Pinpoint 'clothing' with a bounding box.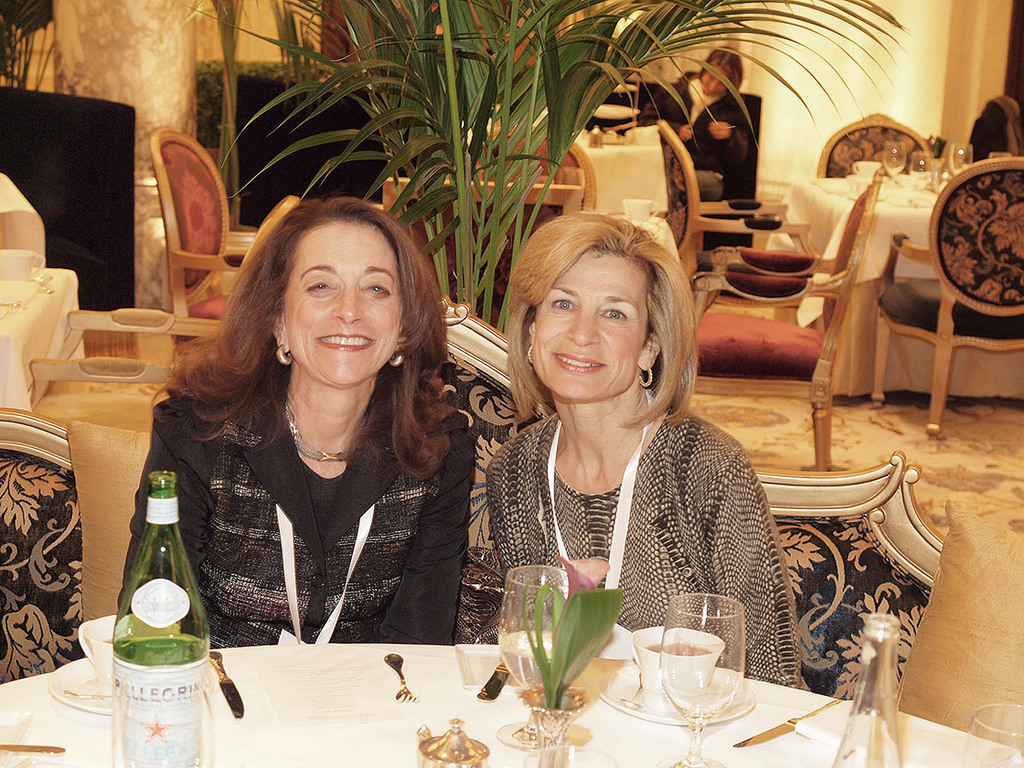
[485, 387, 818, 692].
